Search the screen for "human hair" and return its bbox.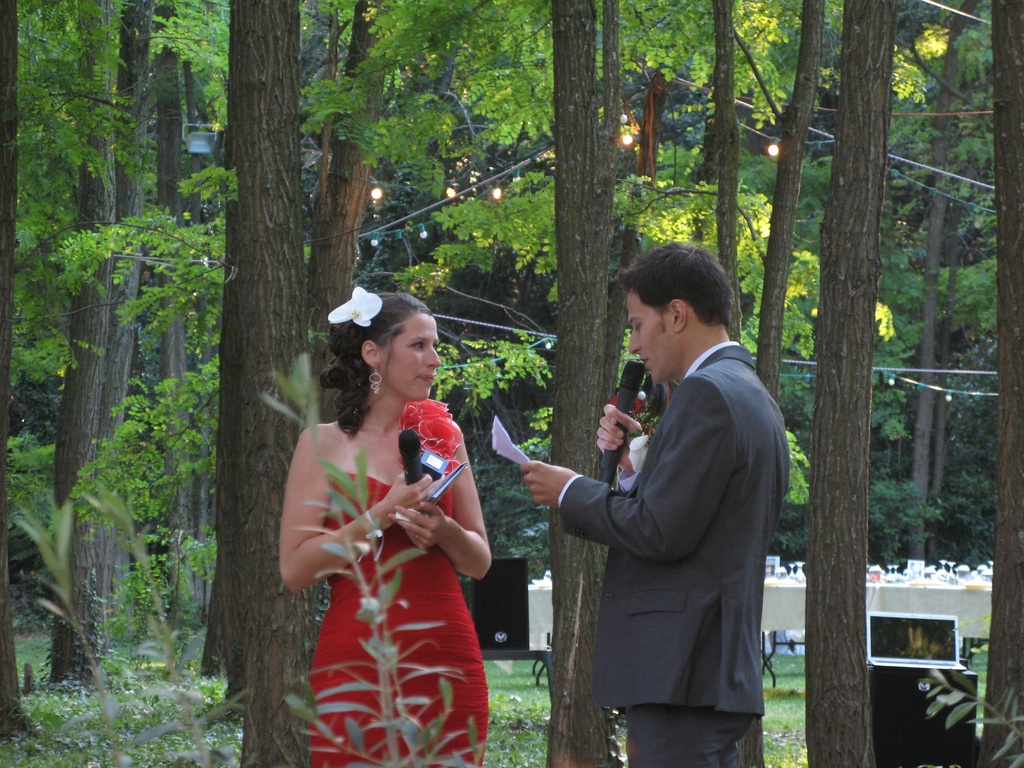
Found: bbox(618, 238, 735, 326).
